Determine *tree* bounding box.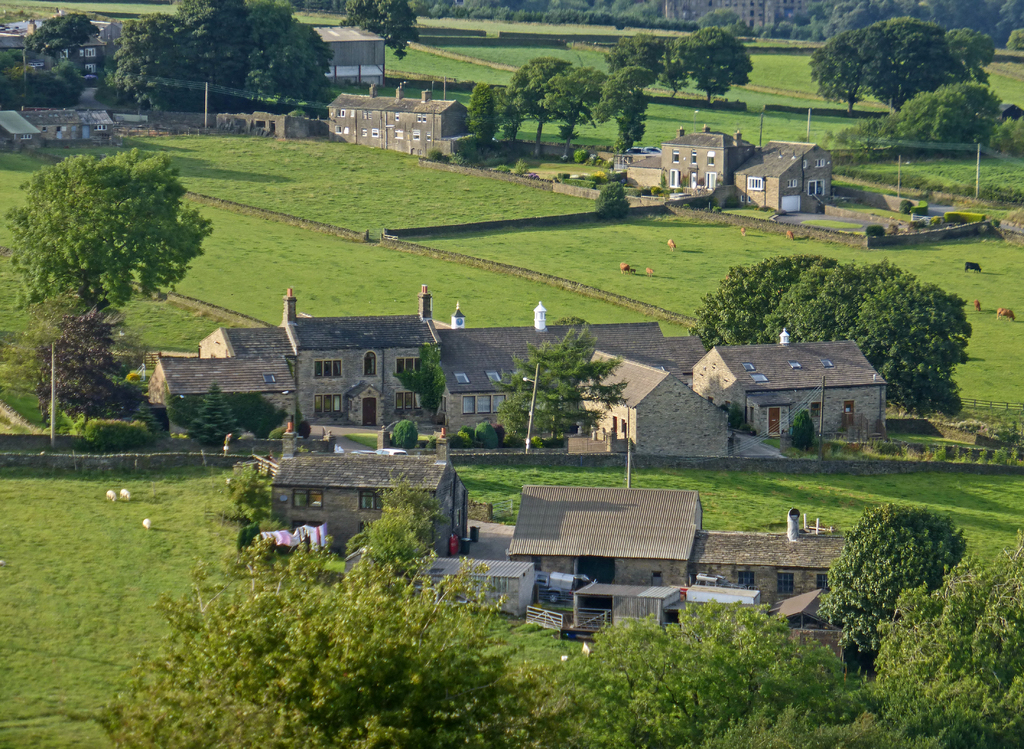
Determined: {"left": 496, "top": 324, "right": 623, "bottom": 439}.
